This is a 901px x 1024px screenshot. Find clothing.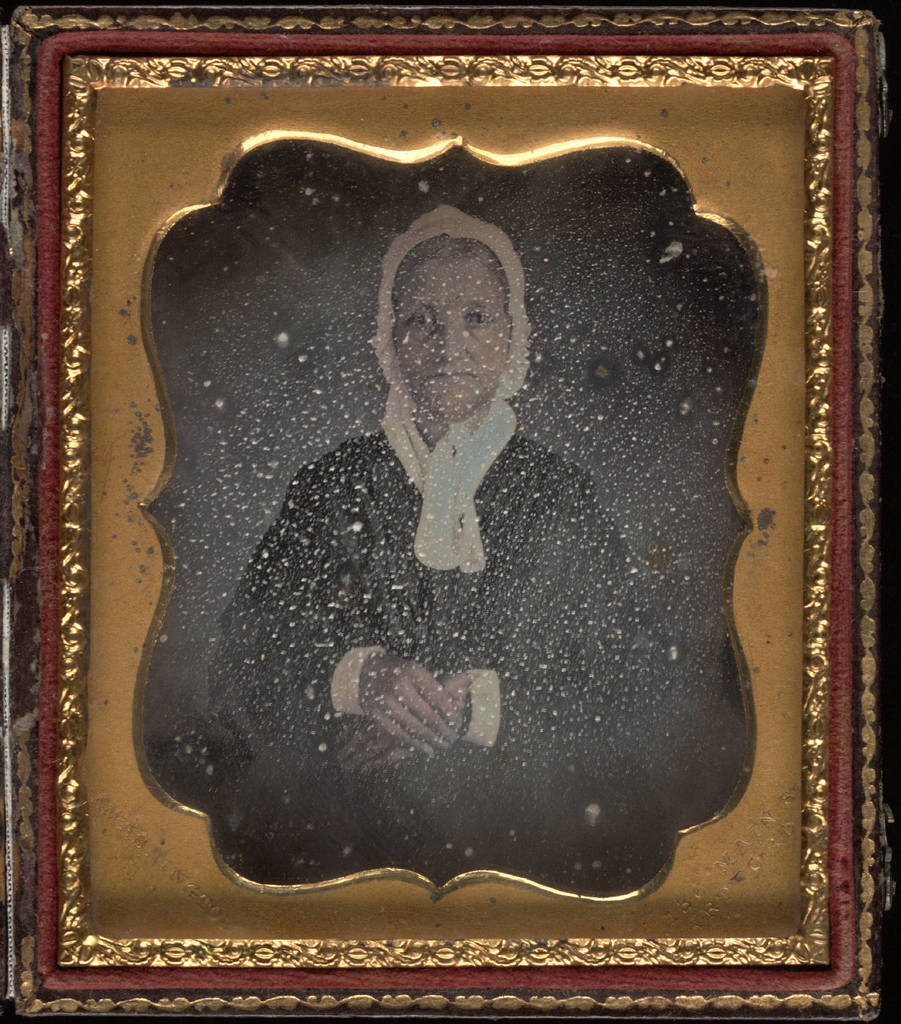
Bounding box: detection(203, 422, 660, 845).
